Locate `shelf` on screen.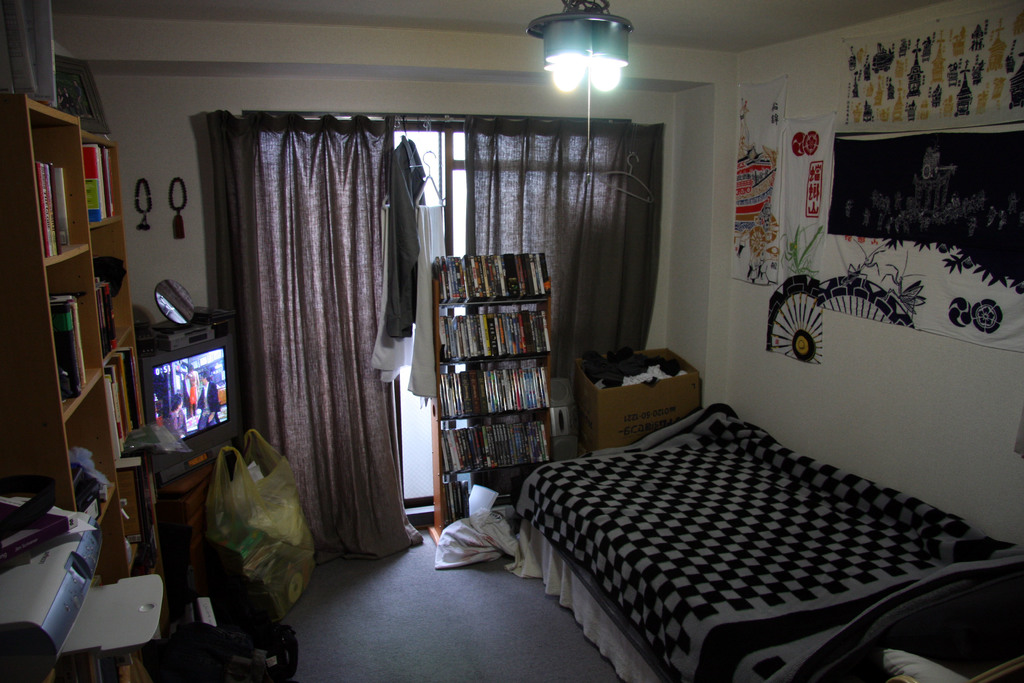
On screen at {"x1": 86, "y1": 215, "x2": 135, "y2": 360}.
